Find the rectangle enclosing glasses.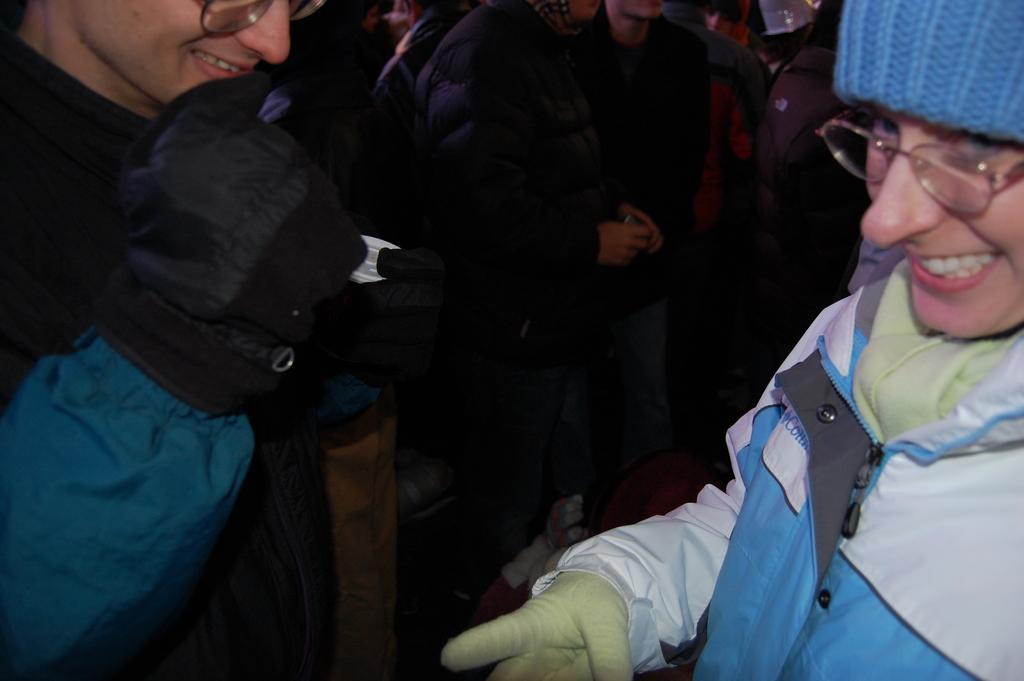
rect(807, 106, 1023, 218).
